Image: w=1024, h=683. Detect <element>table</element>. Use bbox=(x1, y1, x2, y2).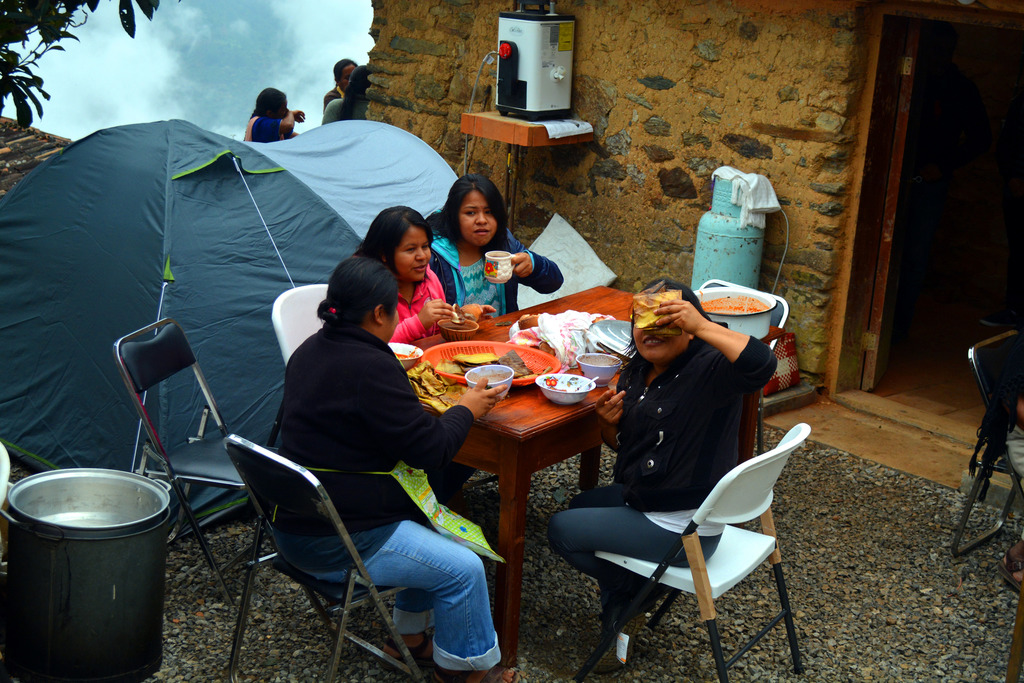
bbox=(372, 274, 772, 664).
